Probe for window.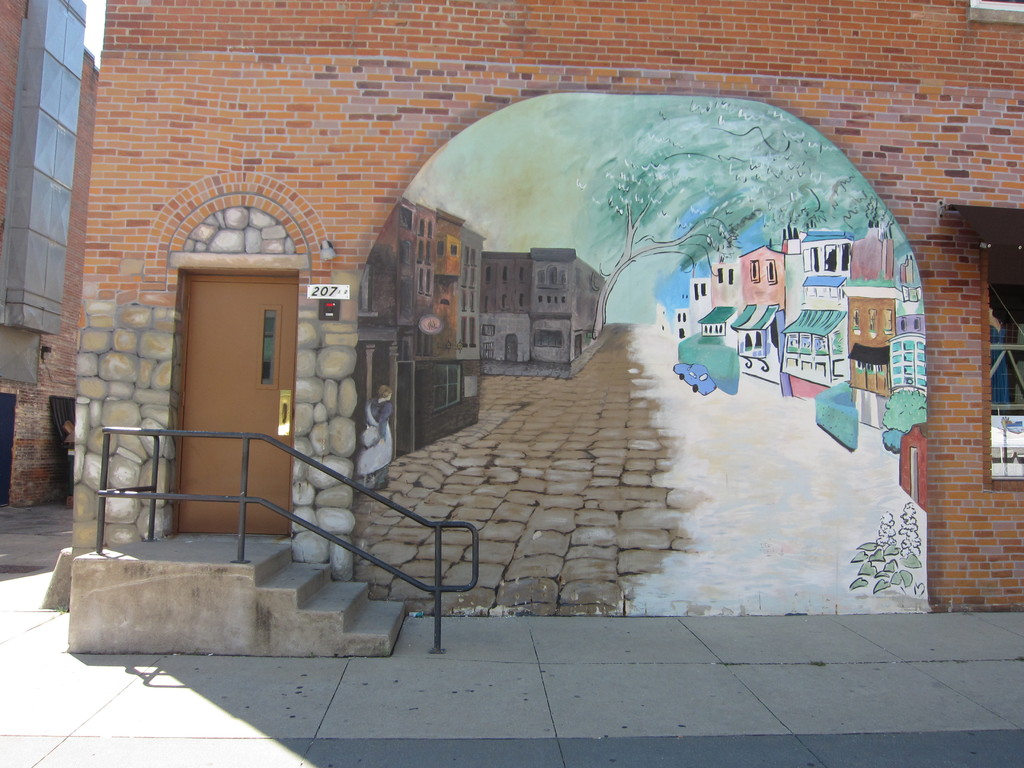
Probe result: box(890, 337, 927, 391).
